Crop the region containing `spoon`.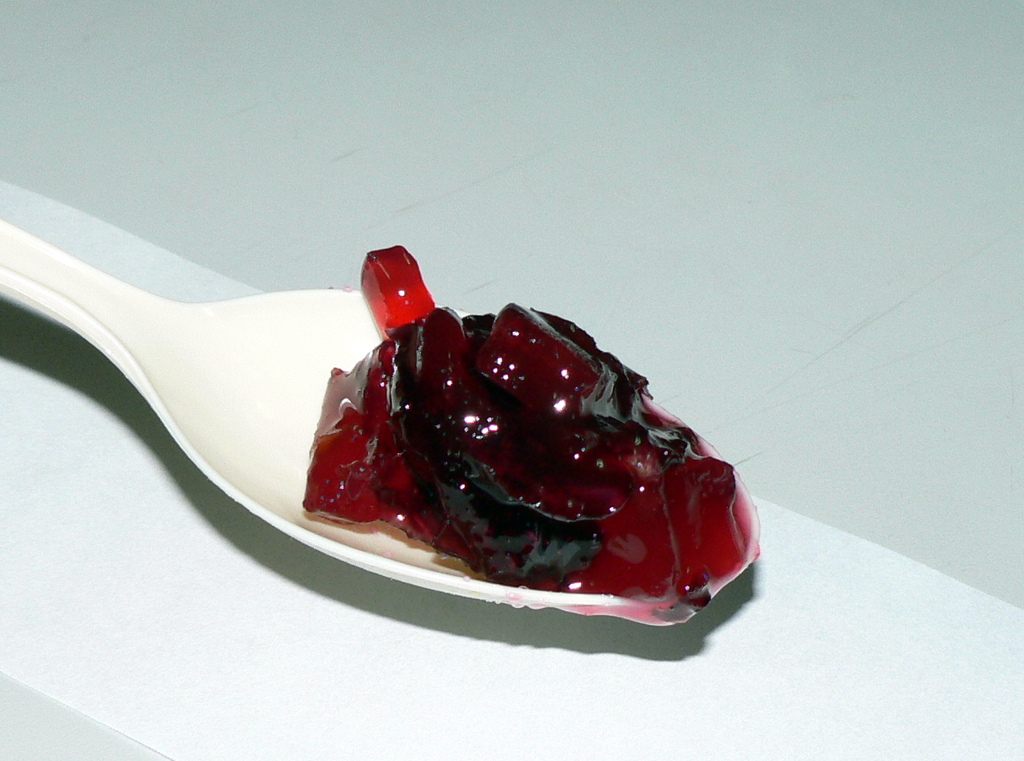
Crop region: left=0, top=217, right=760, bottom=612.
